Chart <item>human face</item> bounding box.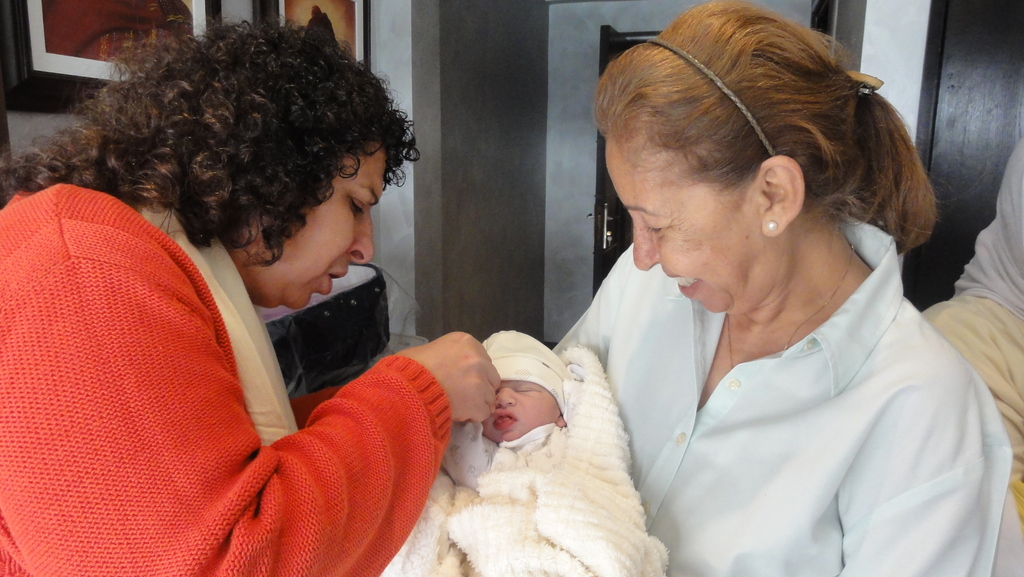
Charted: (x1=604, y1=133, x2=760, y2=315).
